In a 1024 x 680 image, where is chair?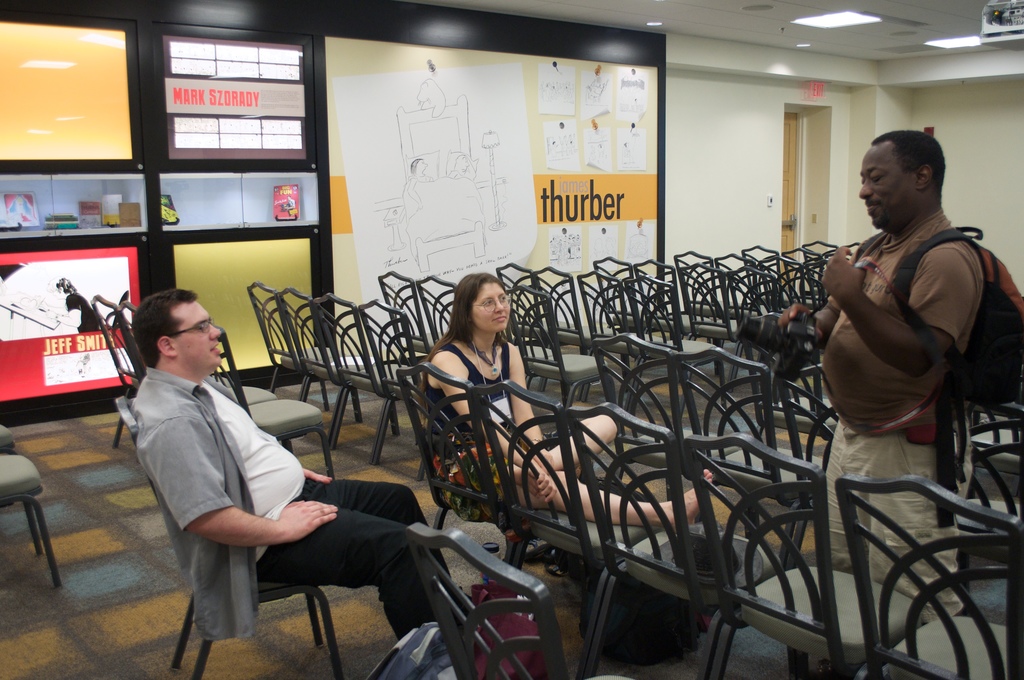
{"x1": 309, "y1": 293, "x2": 435, "y2": 467}.
